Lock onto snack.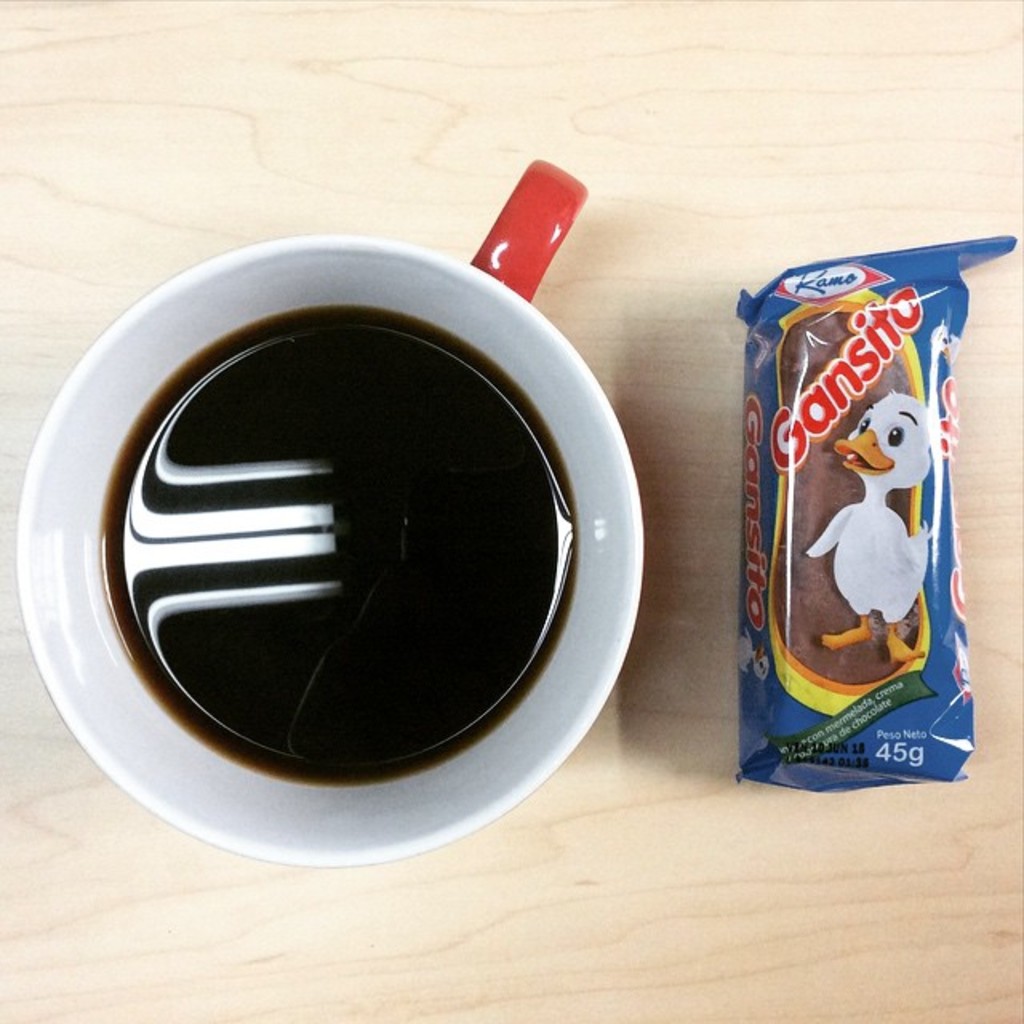
Locked: Rect(765, 299, 986, 811).
